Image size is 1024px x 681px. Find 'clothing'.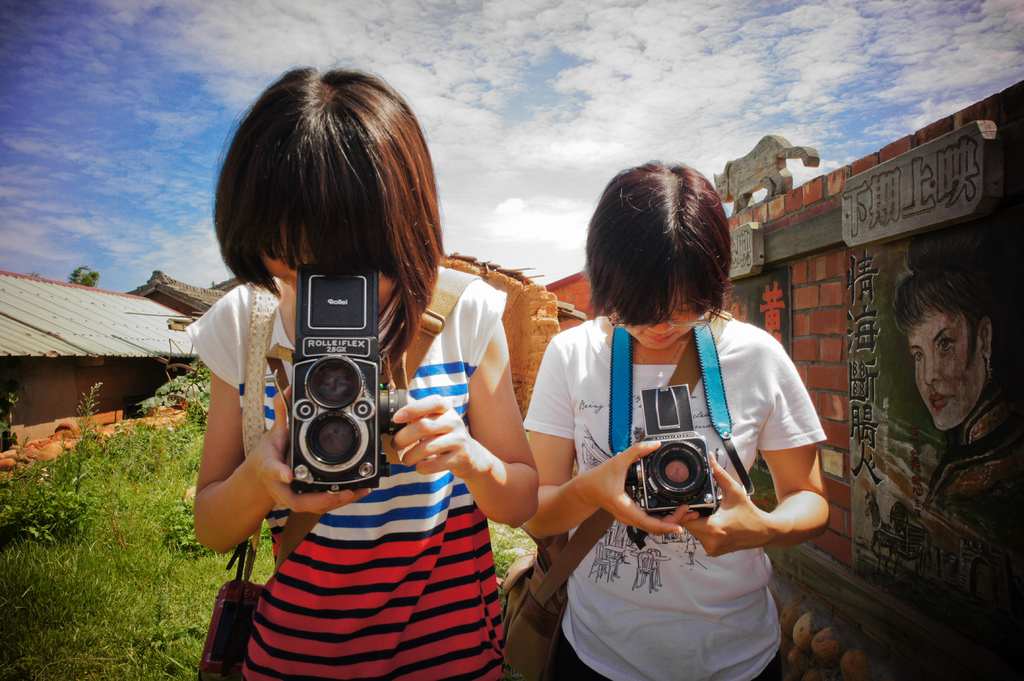
left=915, top=376, right=1023, bottom=601.
